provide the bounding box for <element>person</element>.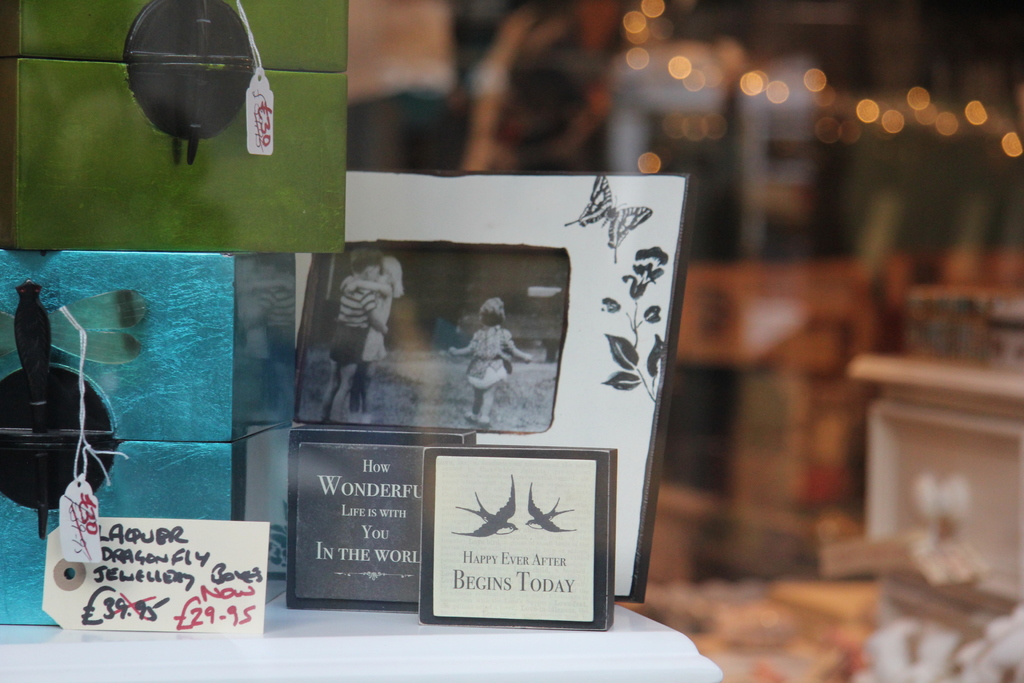
<bbox>453, 294, 538, 427</bbox>.
